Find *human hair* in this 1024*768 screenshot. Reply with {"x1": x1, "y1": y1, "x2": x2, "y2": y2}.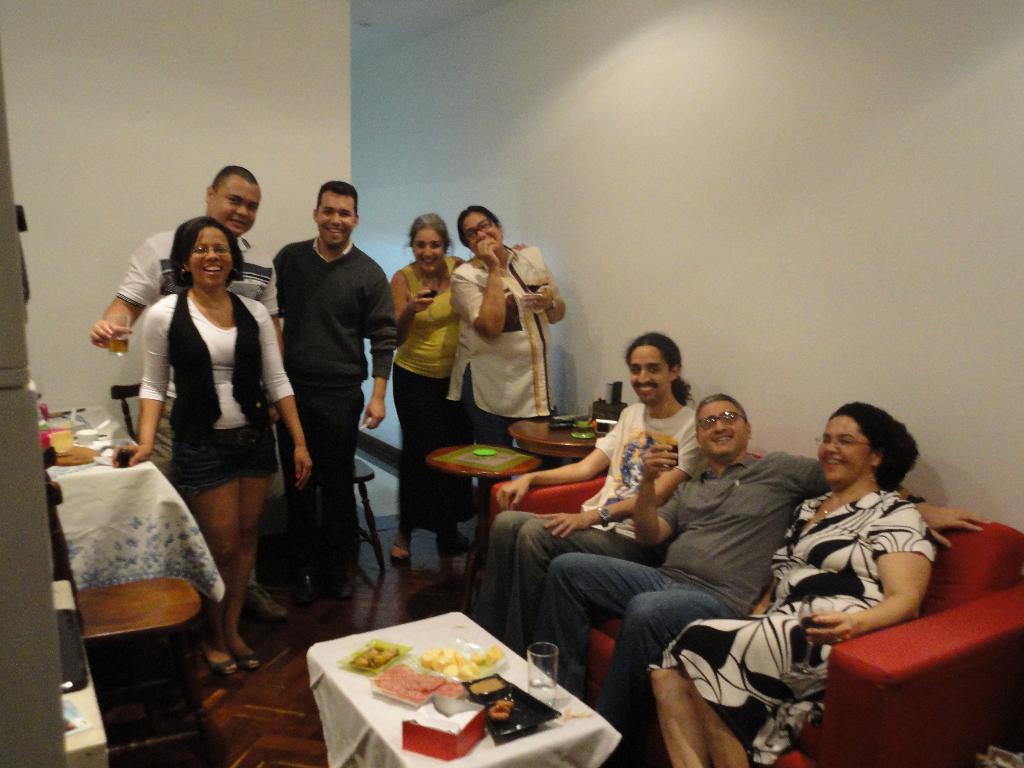
{"x1": 402, "y1": 214, "x2": 456, "y2": 250}.
